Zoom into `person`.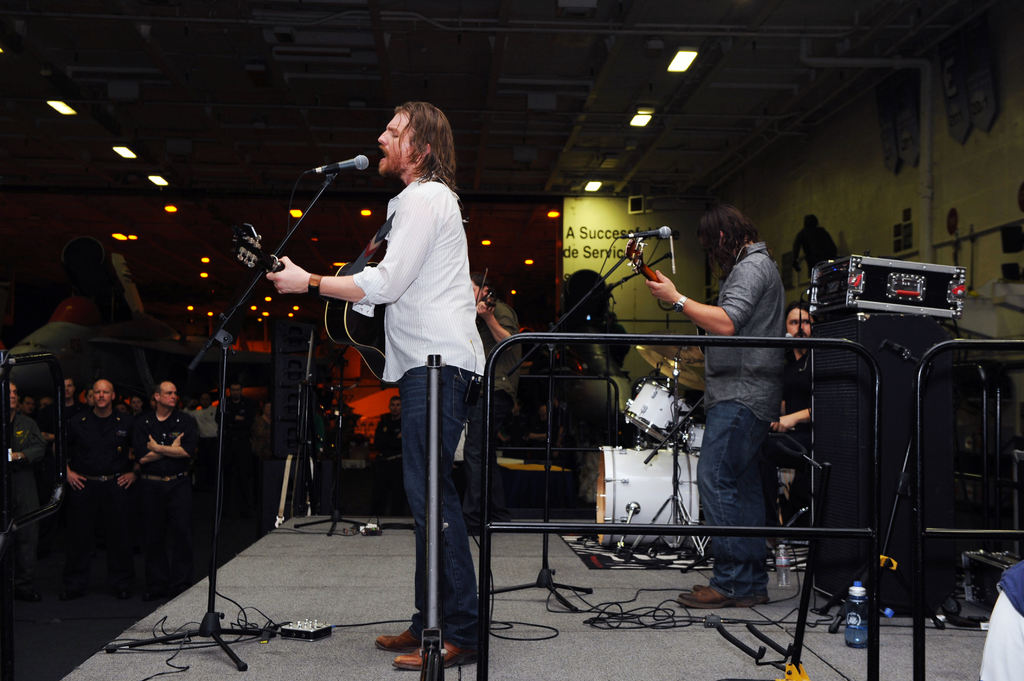
Zoom target: 26, 397, 39, 453.
